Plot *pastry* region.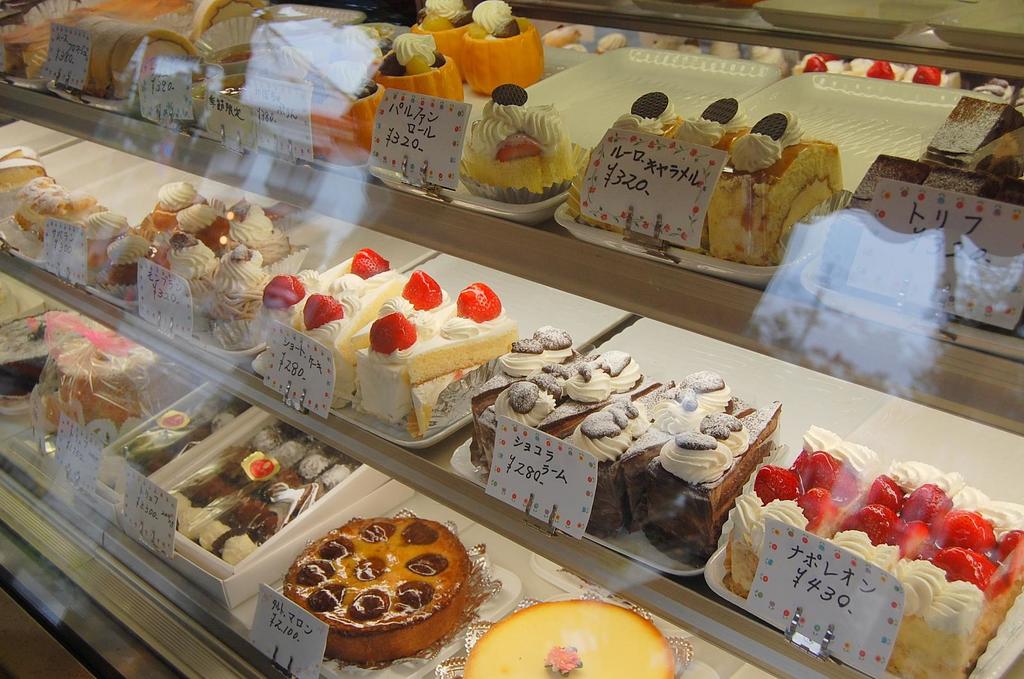
Plotted at 620 367 725 527.
